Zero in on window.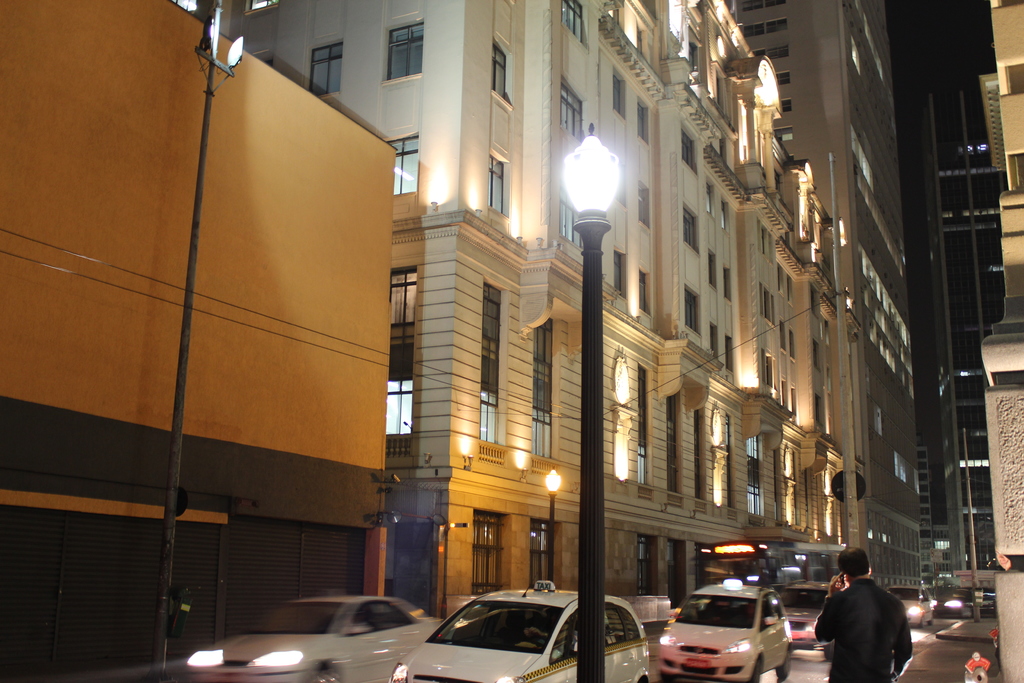
Zeroed in: rect(703, 186, 713, 218).
